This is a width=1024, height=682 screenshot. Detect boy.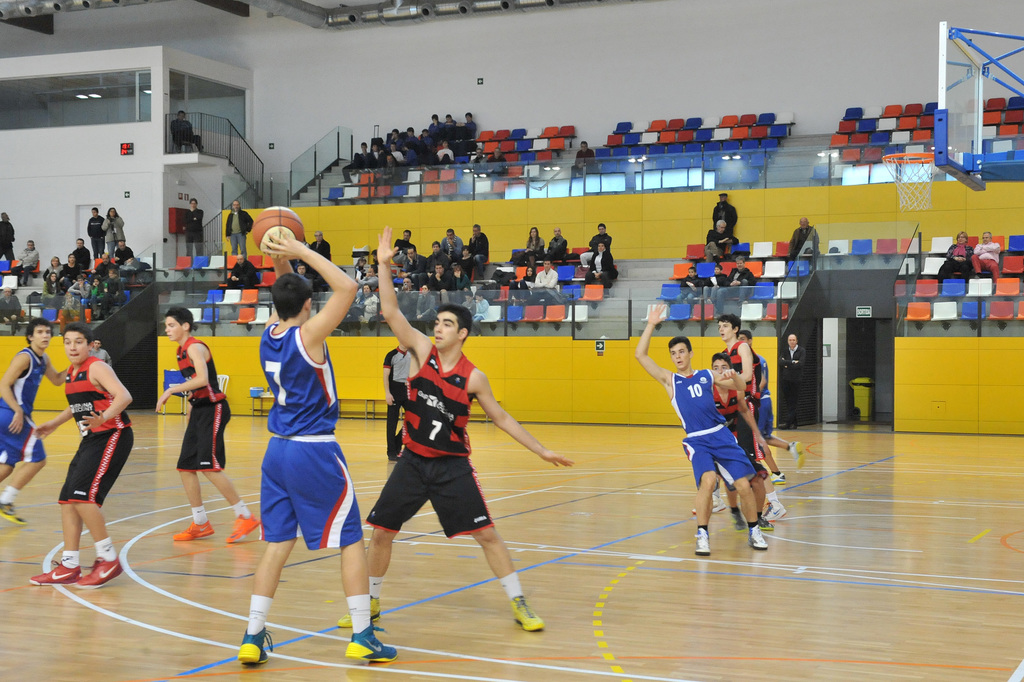
bbox=(156, 308, 257, 545).
